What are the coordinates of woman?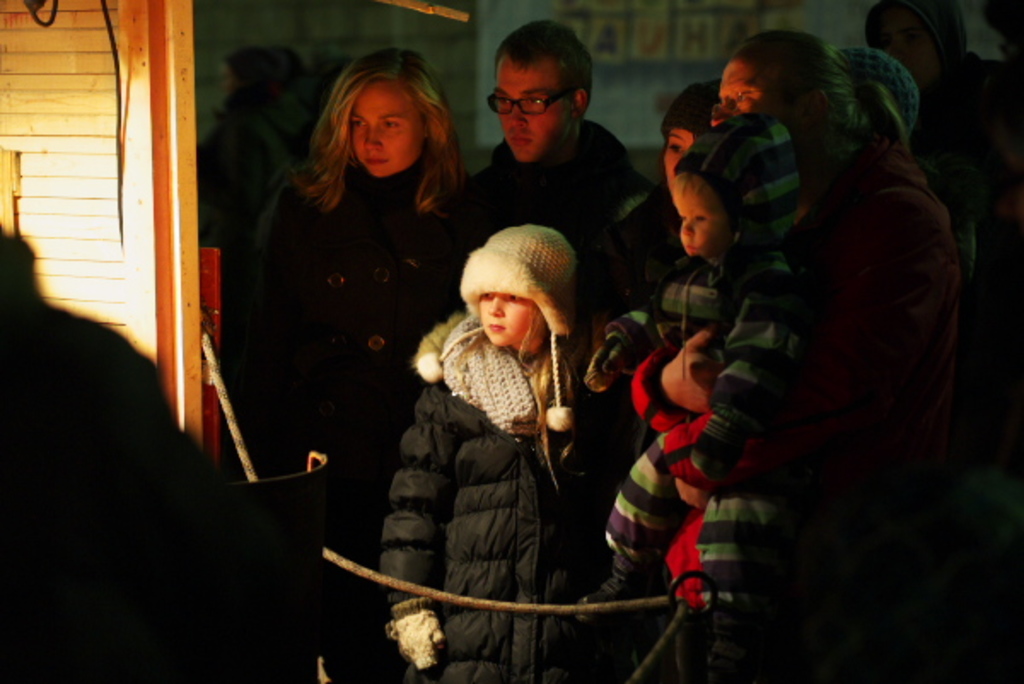
rect(242, 48, 471, 682).
